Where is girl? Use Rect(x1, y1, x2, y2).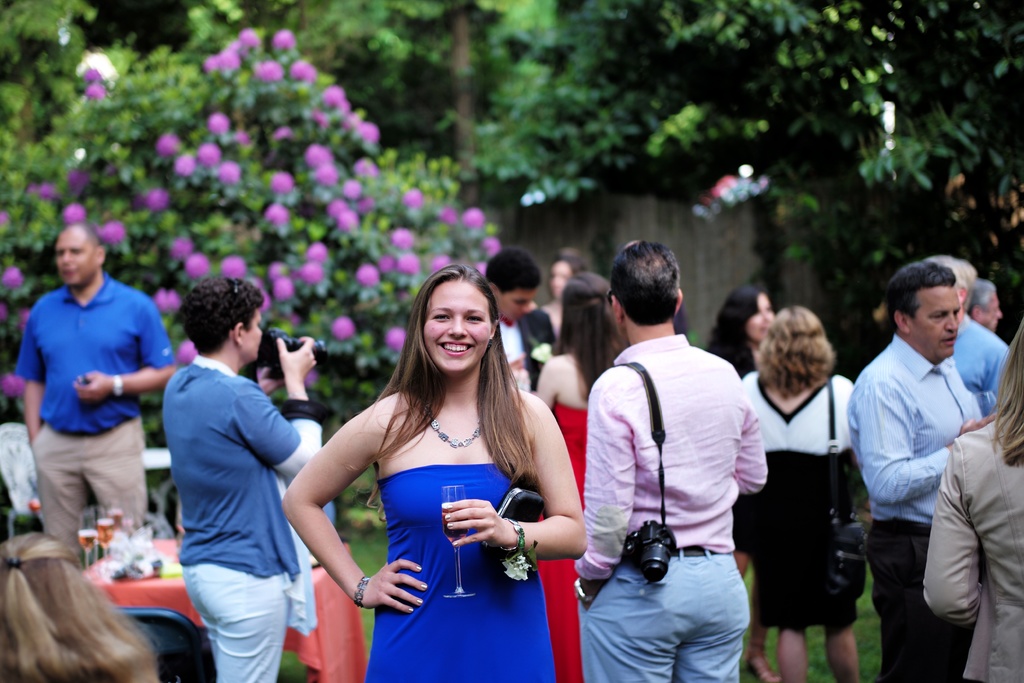
Rect(744, 297, 856, 675).
